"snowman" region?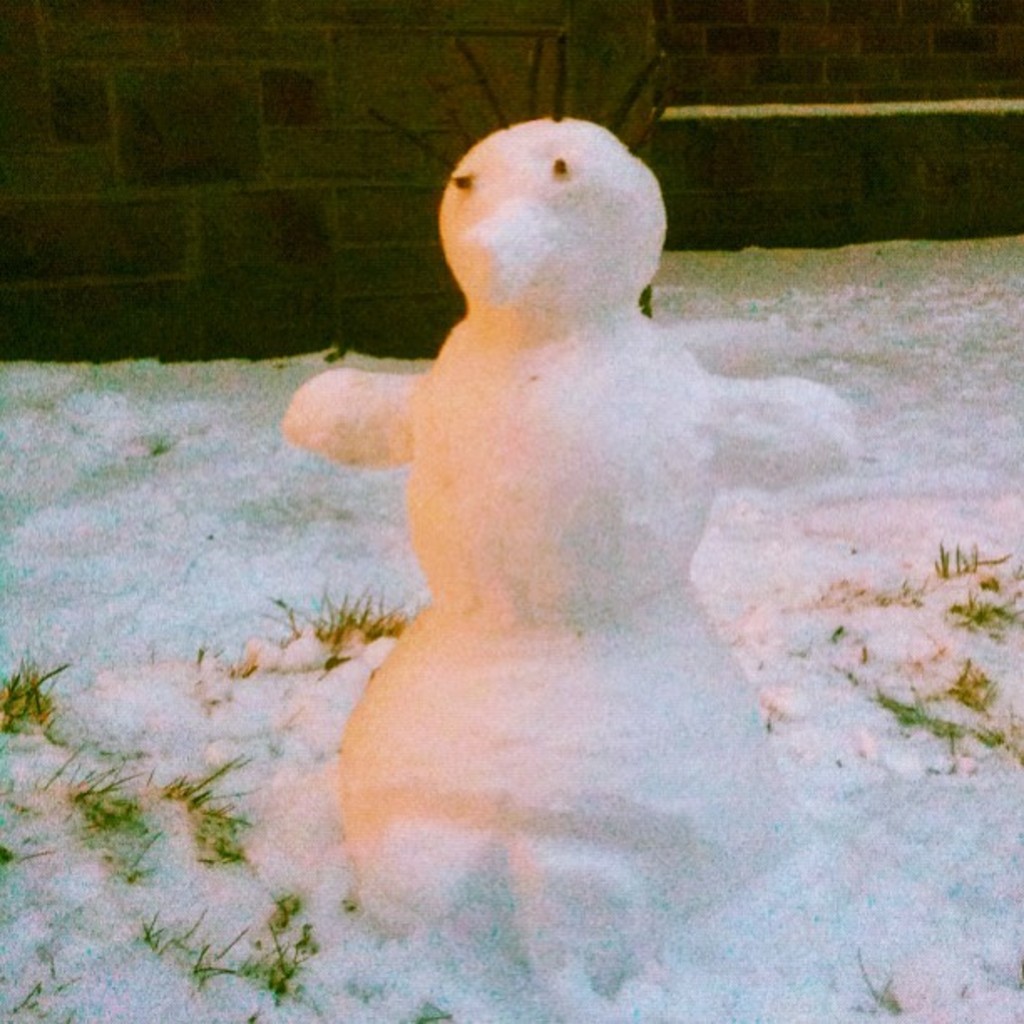
271 28 860 912
